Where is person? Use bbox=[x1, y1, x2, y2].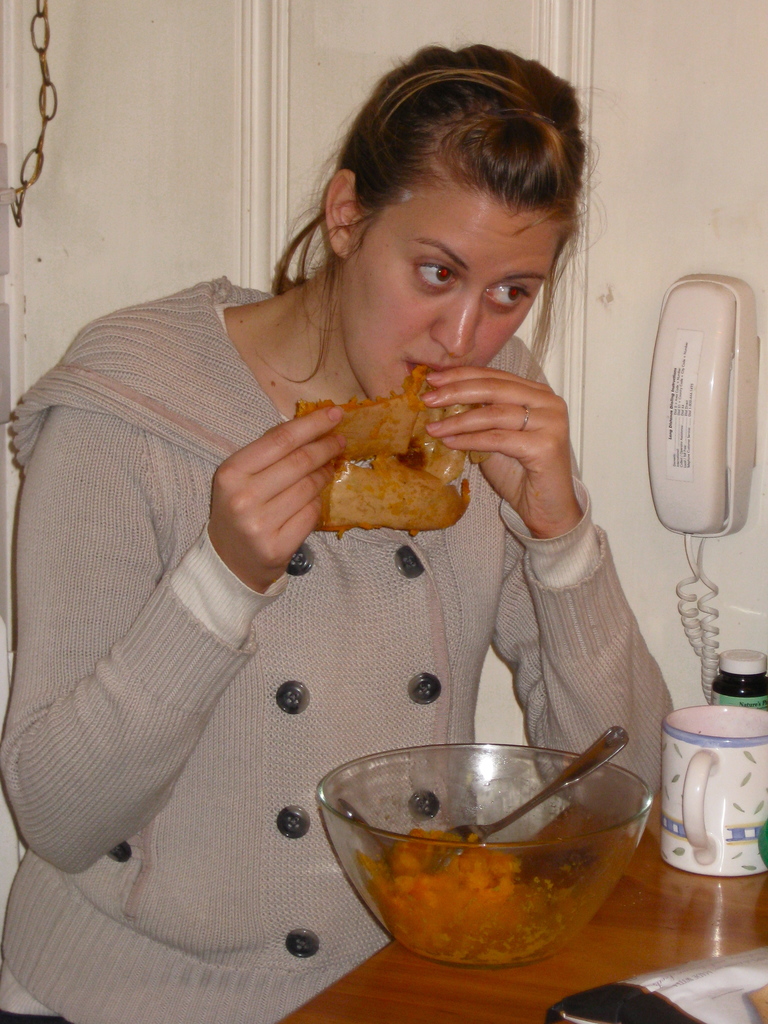
bbox=[0, 42, 672, 1023].
